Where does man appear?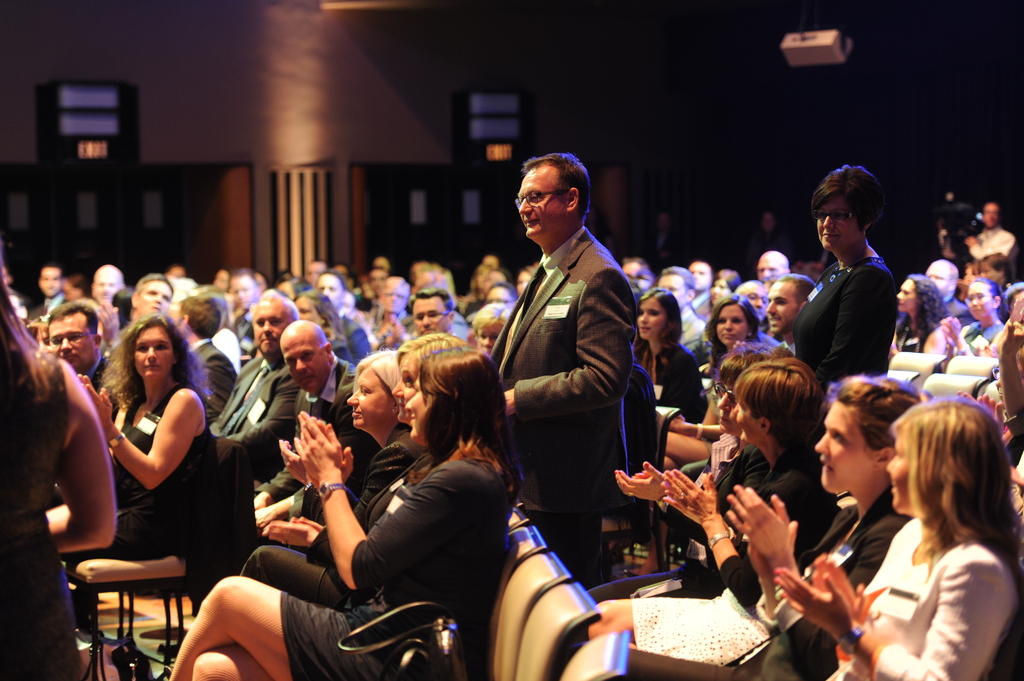
Appears at 797 173 910 413.
